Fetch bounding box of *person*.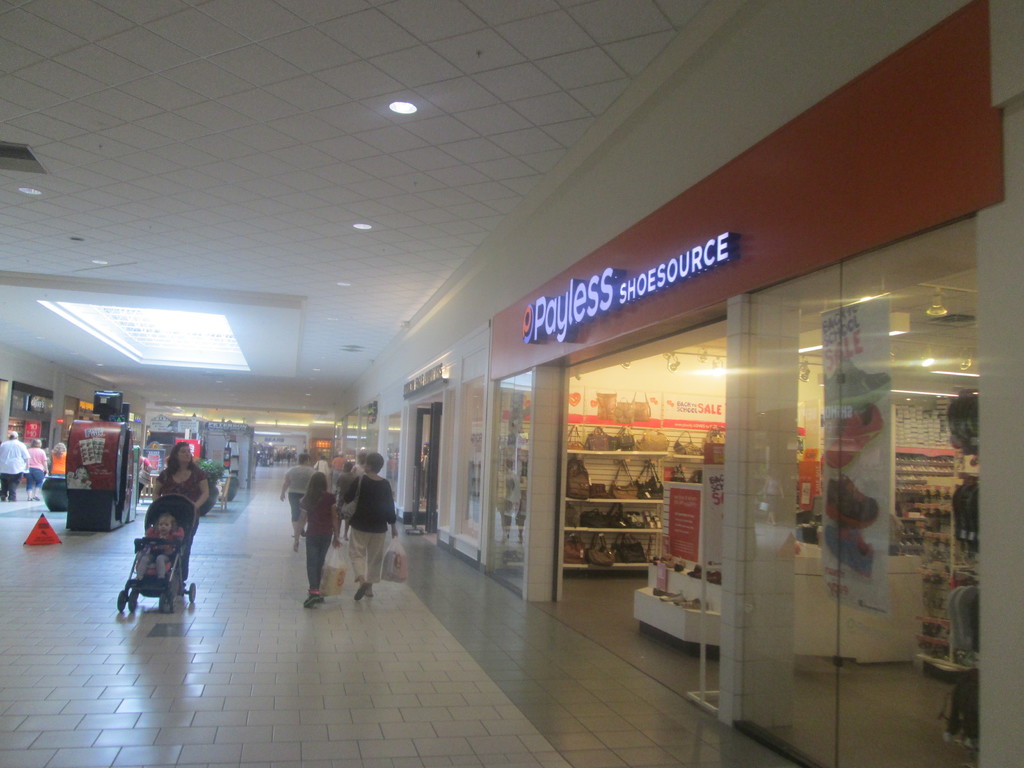
Bbox: 24/438/50/501.
